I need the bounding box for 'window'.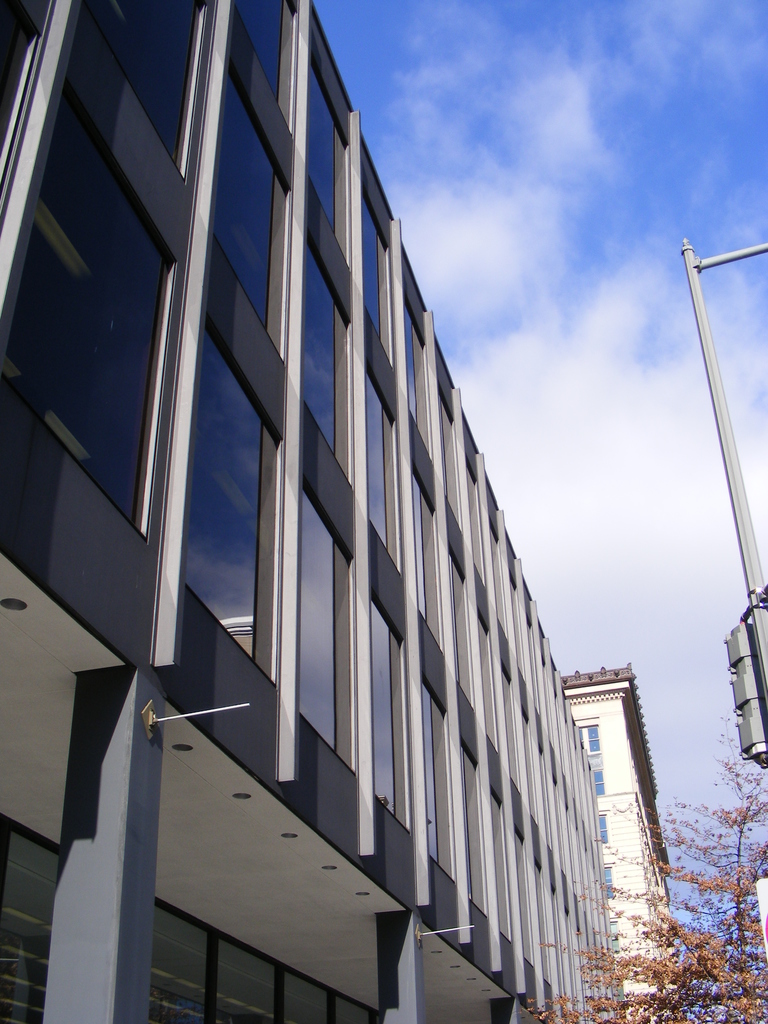
Here it is: 593,756,607,801.
